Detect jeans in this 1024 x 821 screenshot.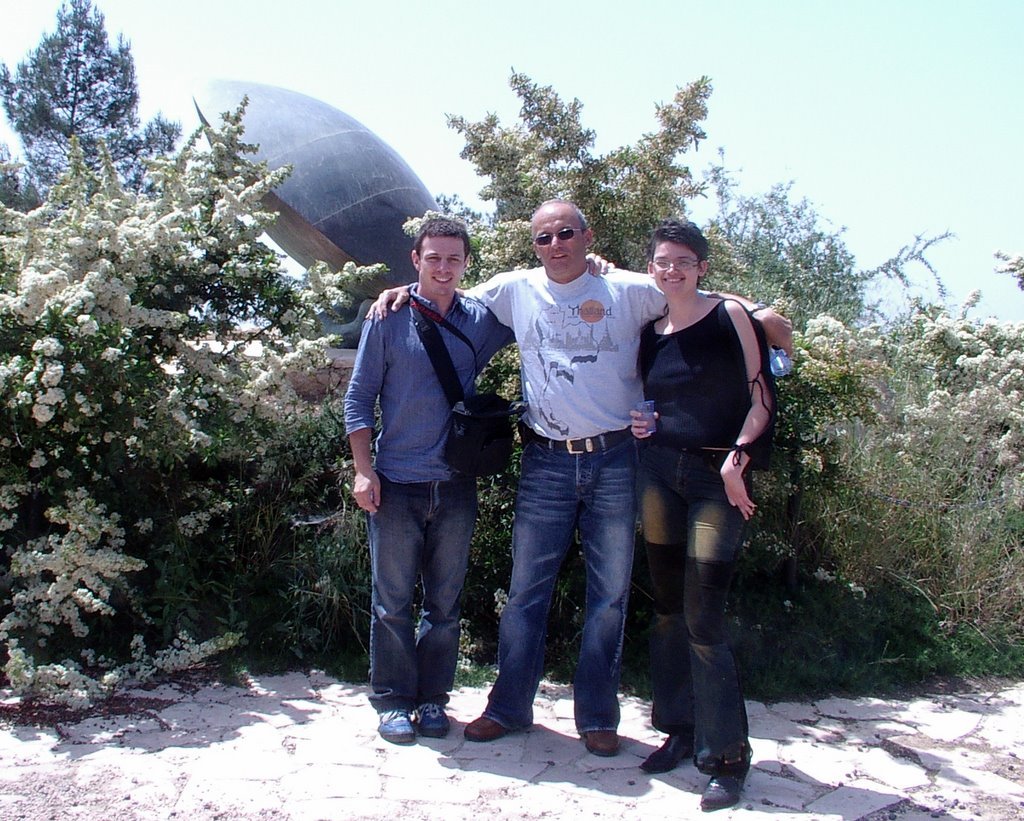
Detection: <bbox>641, 446, 749, 774</bbox>.
